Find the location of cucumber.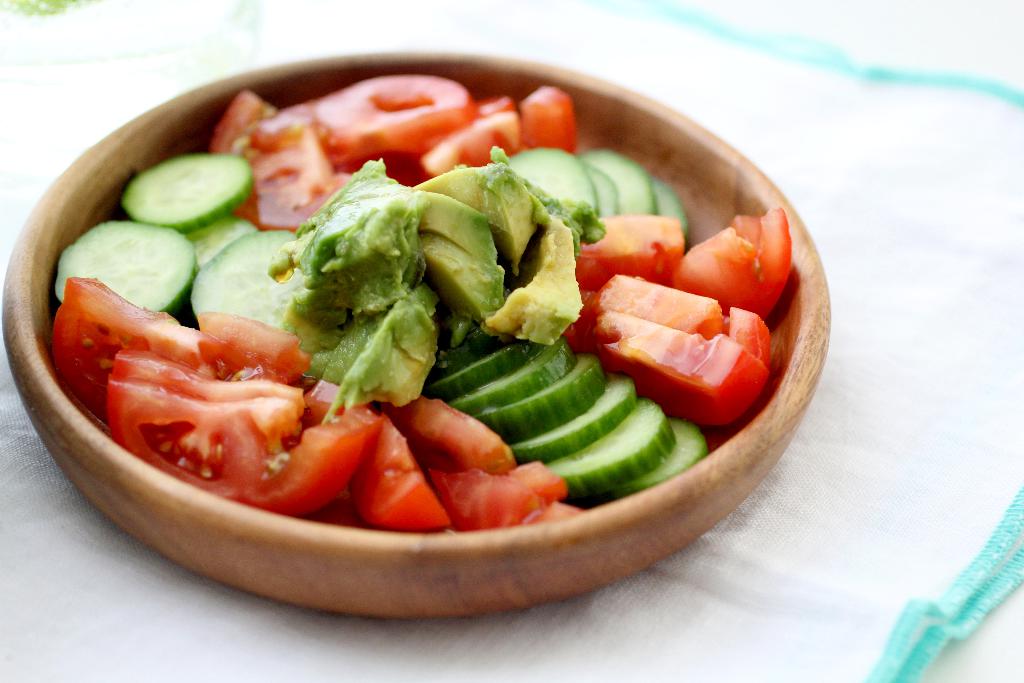
Location: x1=64 y1=222 x2=201 y2=311.
